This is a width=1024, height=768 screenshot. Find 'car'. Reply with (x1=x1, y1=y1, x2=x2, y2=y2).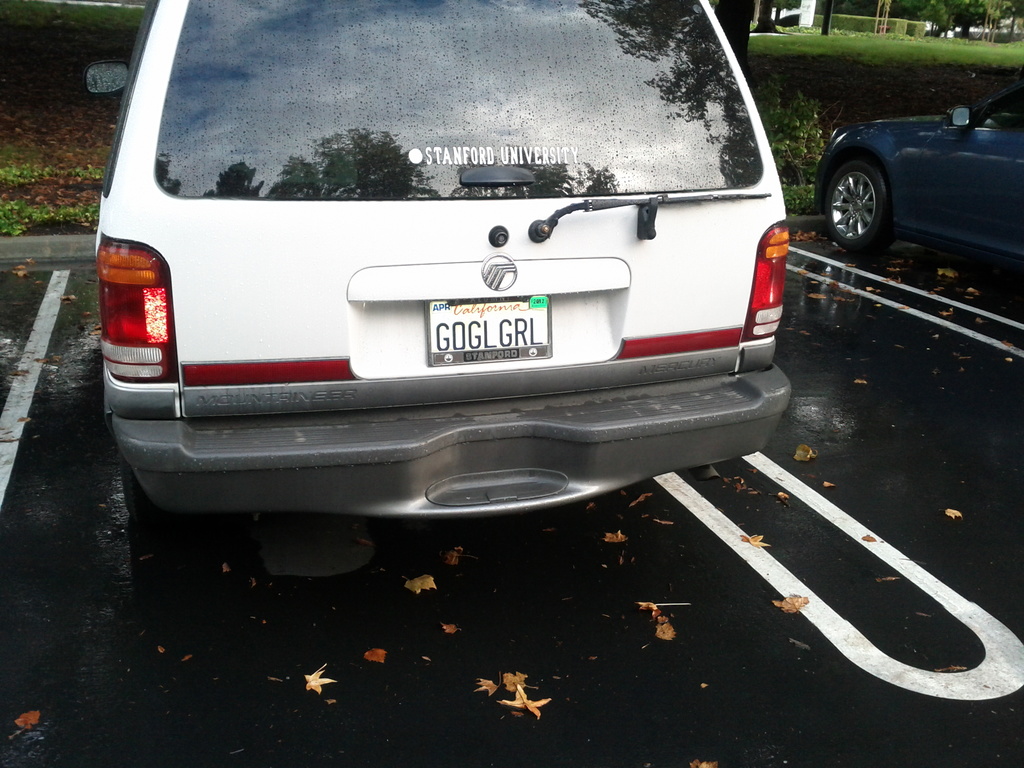
(x1=815, y1=85, x2=1023, y2=259).
